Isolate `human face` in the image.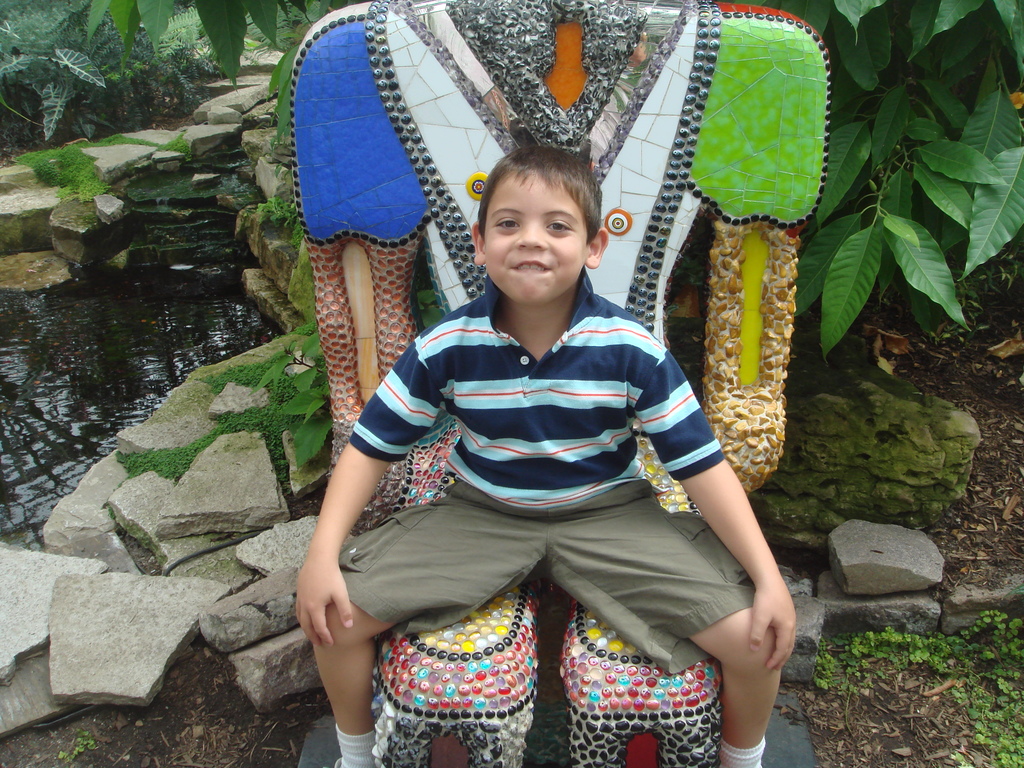
Isolated region: 481:168:589:303.
